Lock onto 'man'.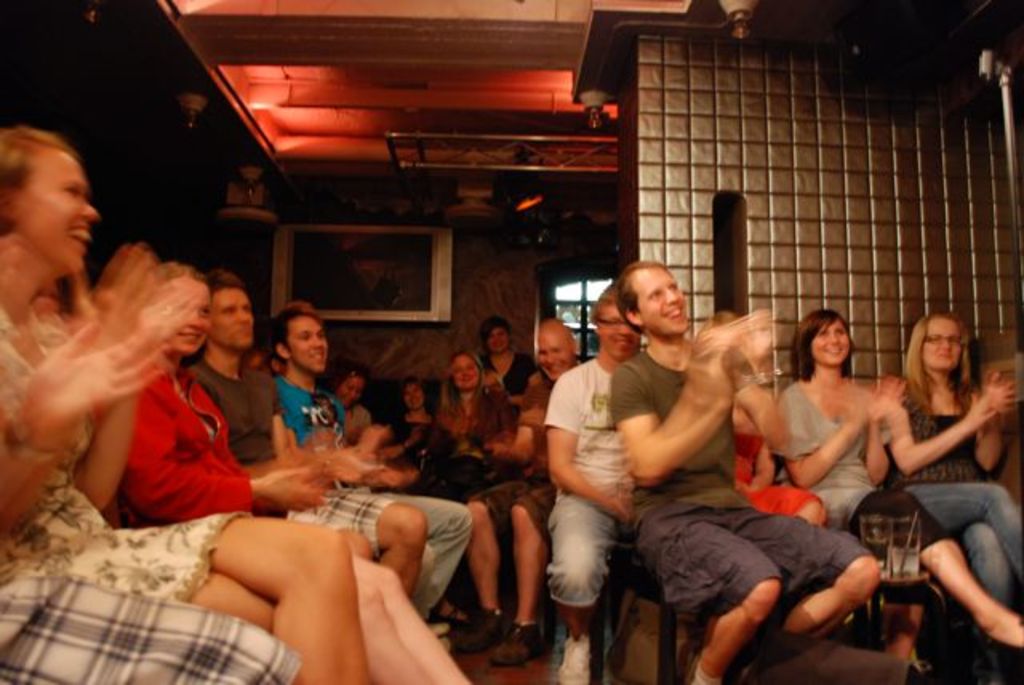
Locked: <bbox>450, 315, 589, 667</bbox>.
